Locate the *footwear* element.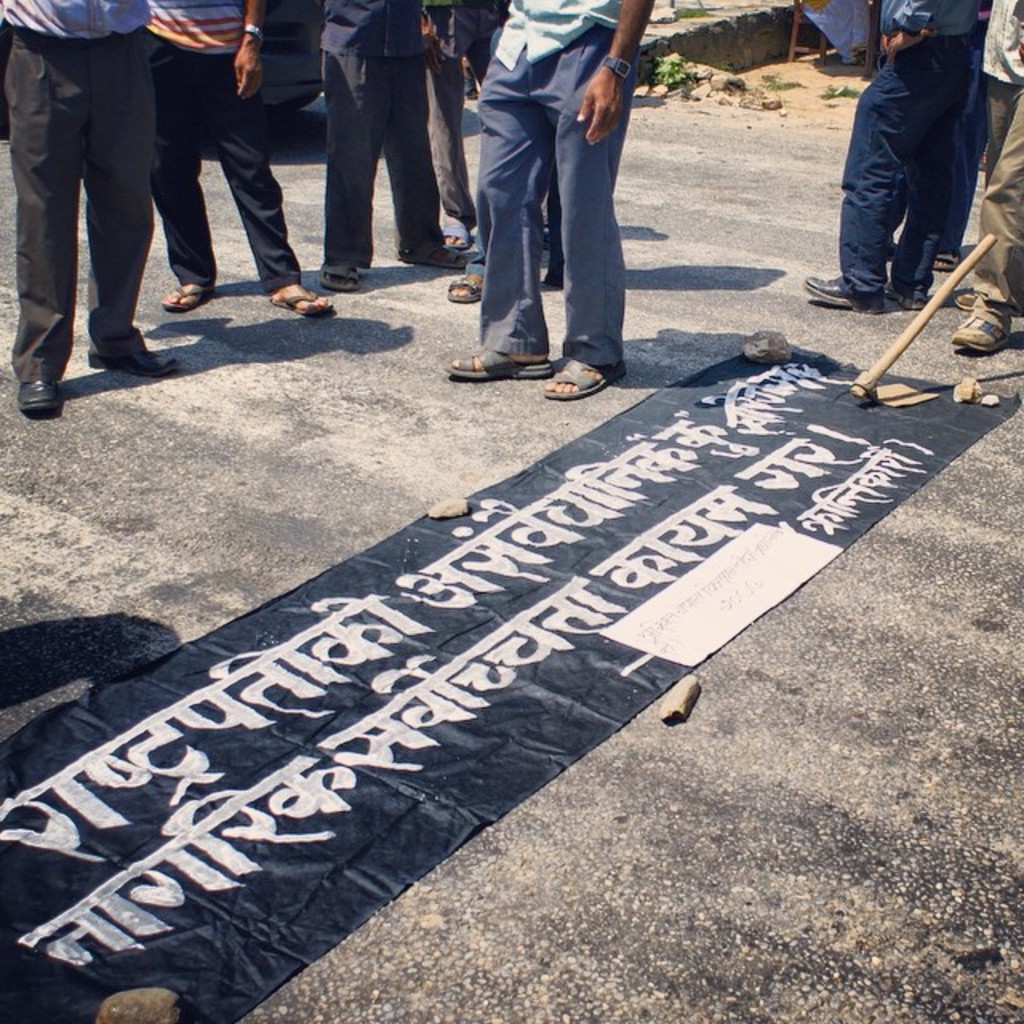
Element bbox: x1=955 y1=283 x2=1019 y2=318.
